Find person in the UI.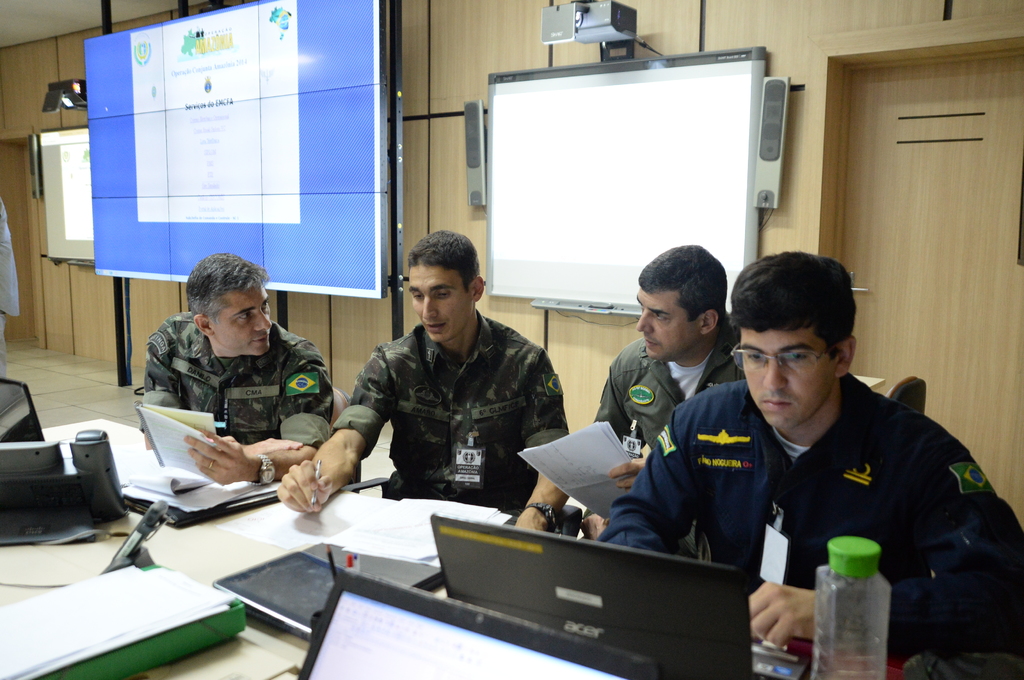
UI element at select_region(132, 241, 343, 514).
